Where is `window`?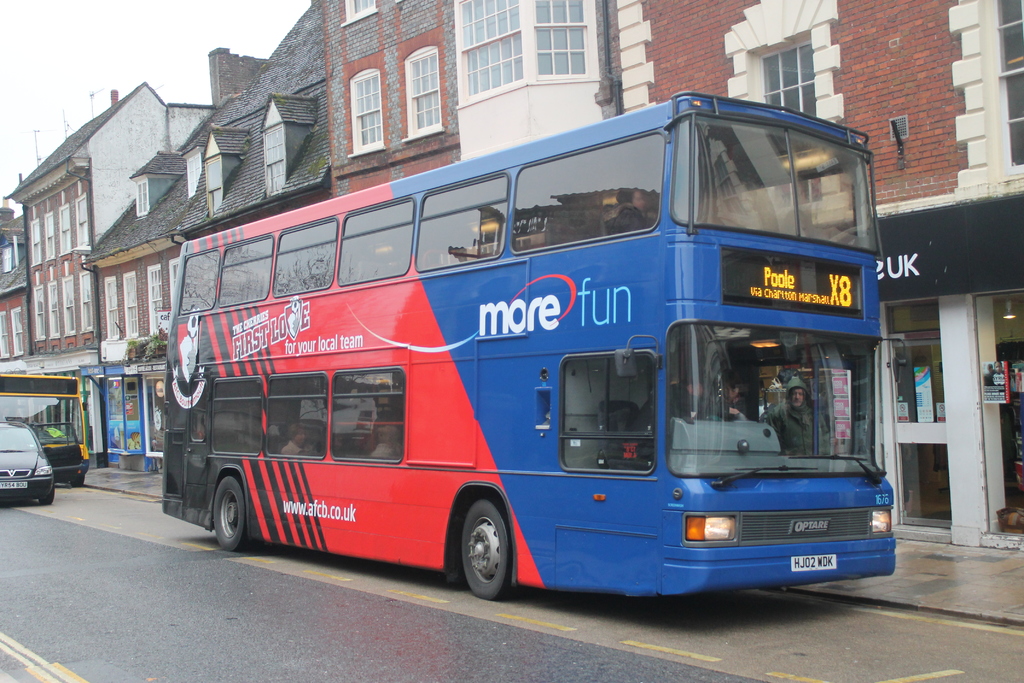
{"left": 30, "top": 220, "right": 40, "bottom": 268}.
